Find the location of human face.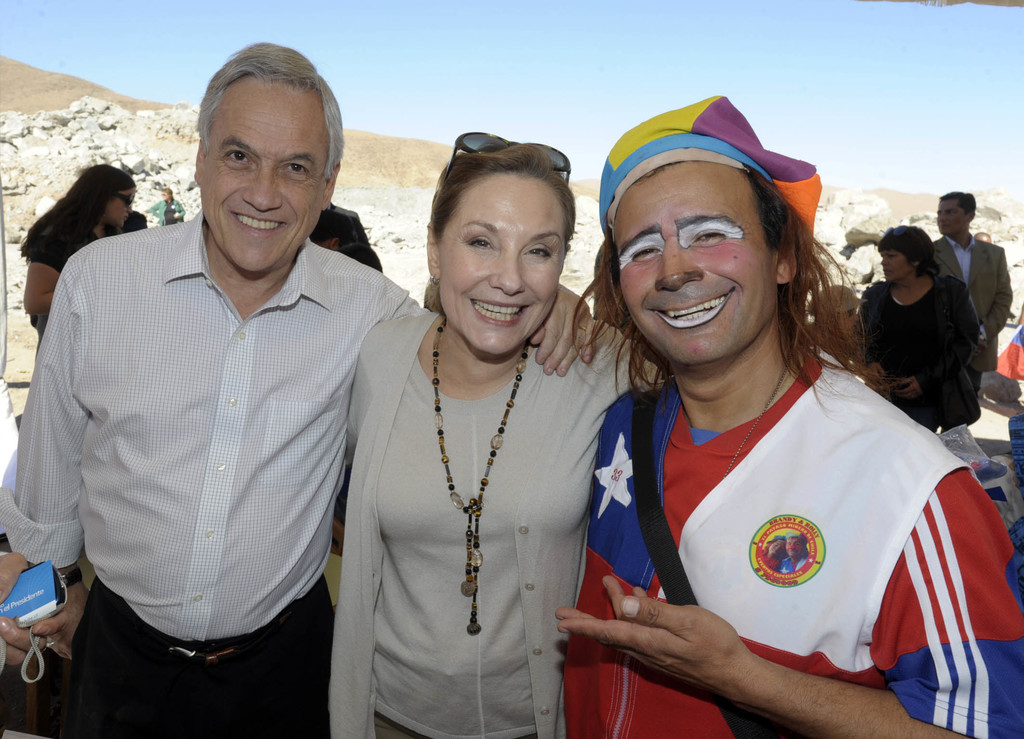
Location: bbox=[934, 196, 965, 232].
